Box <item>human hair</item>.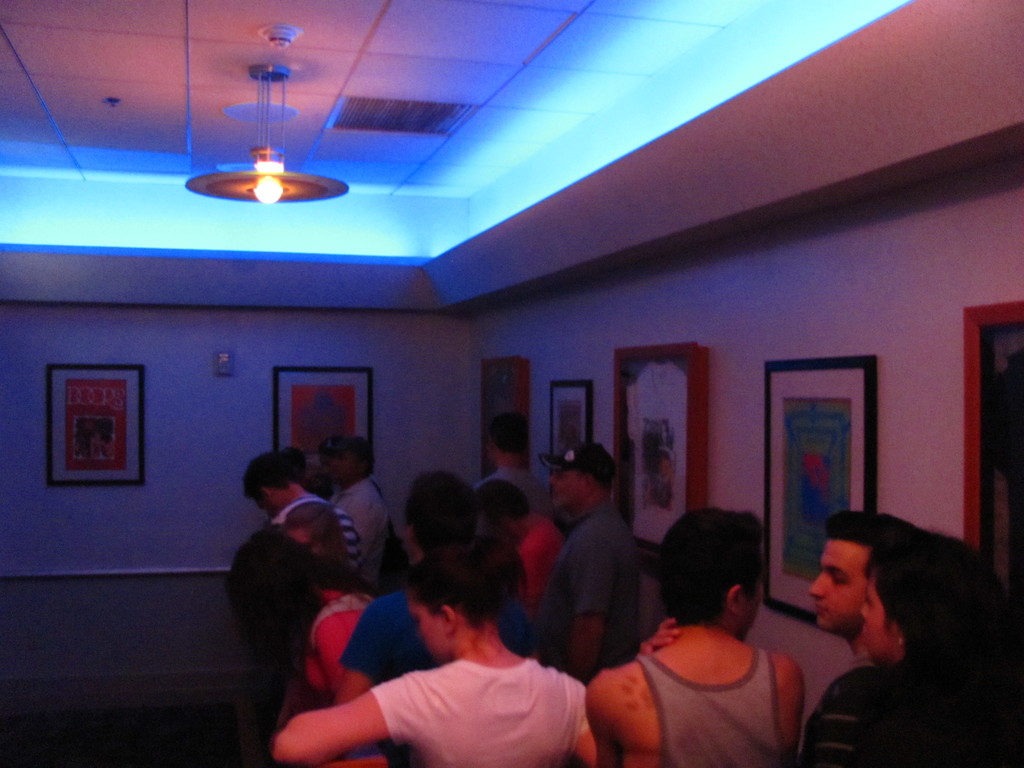
box(242, 447, 293, 497).
